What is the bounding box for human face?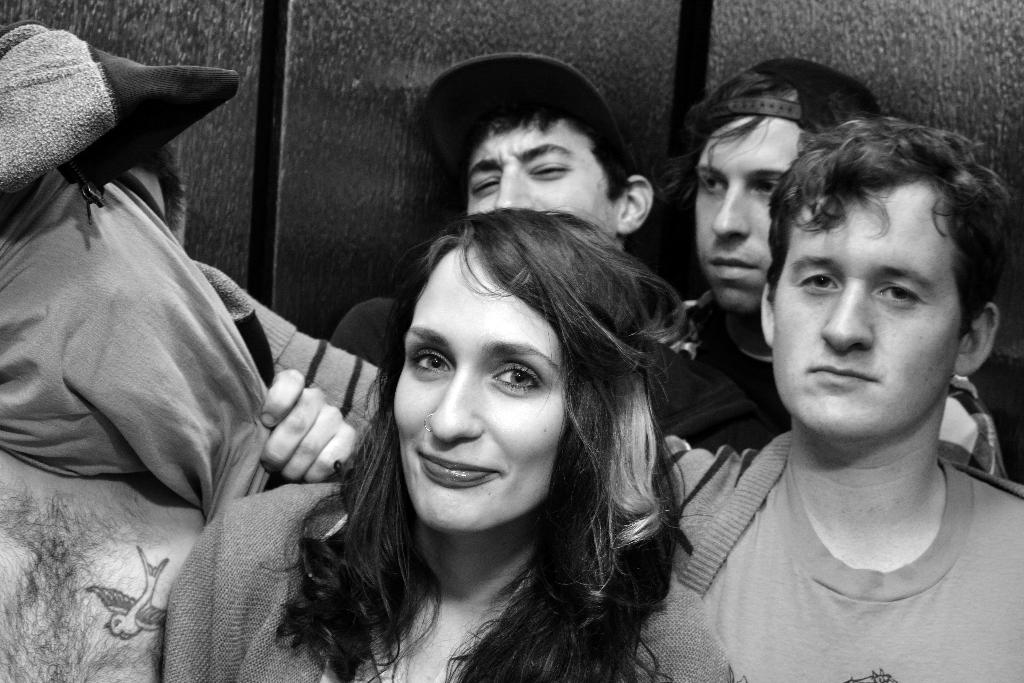
{"left": 769, "top": 188, "right": 965, "bottom": 439}.
